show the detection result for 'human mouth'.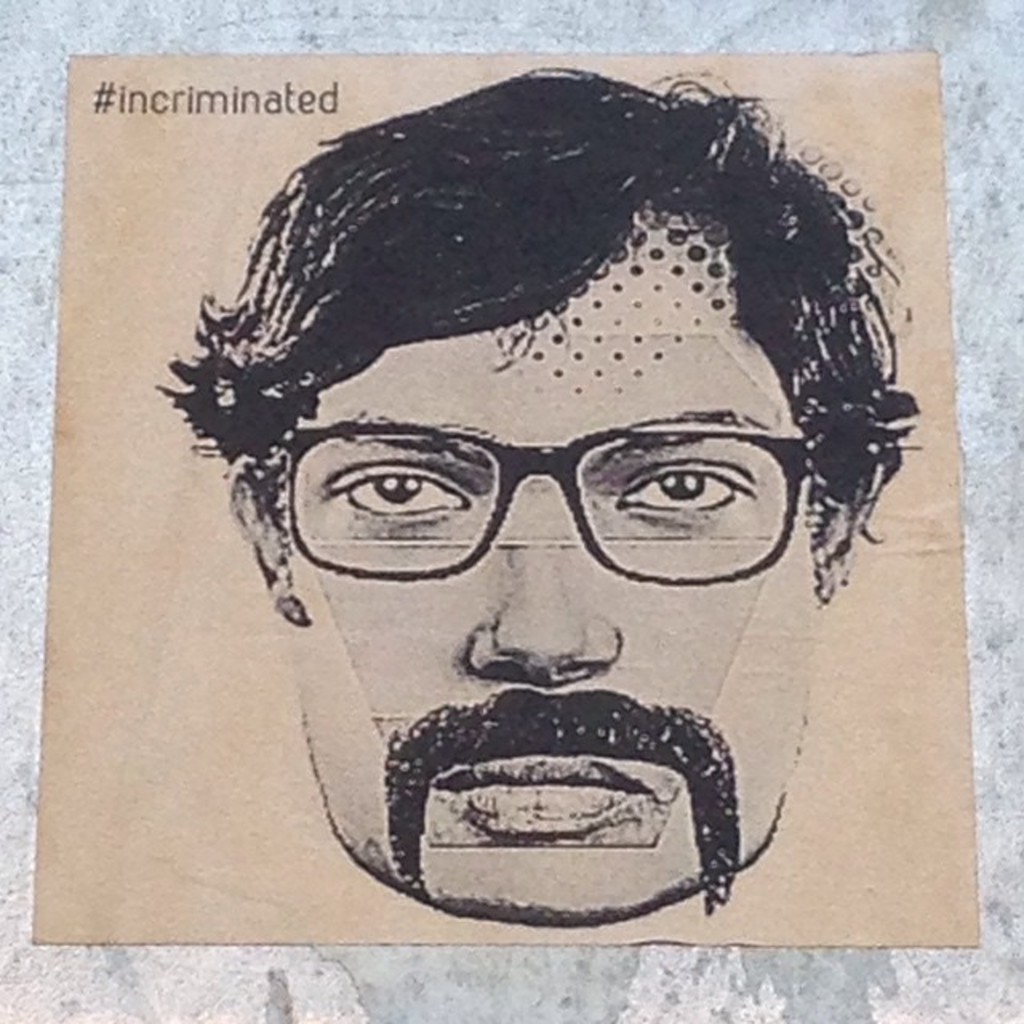
350/693/779/925.
